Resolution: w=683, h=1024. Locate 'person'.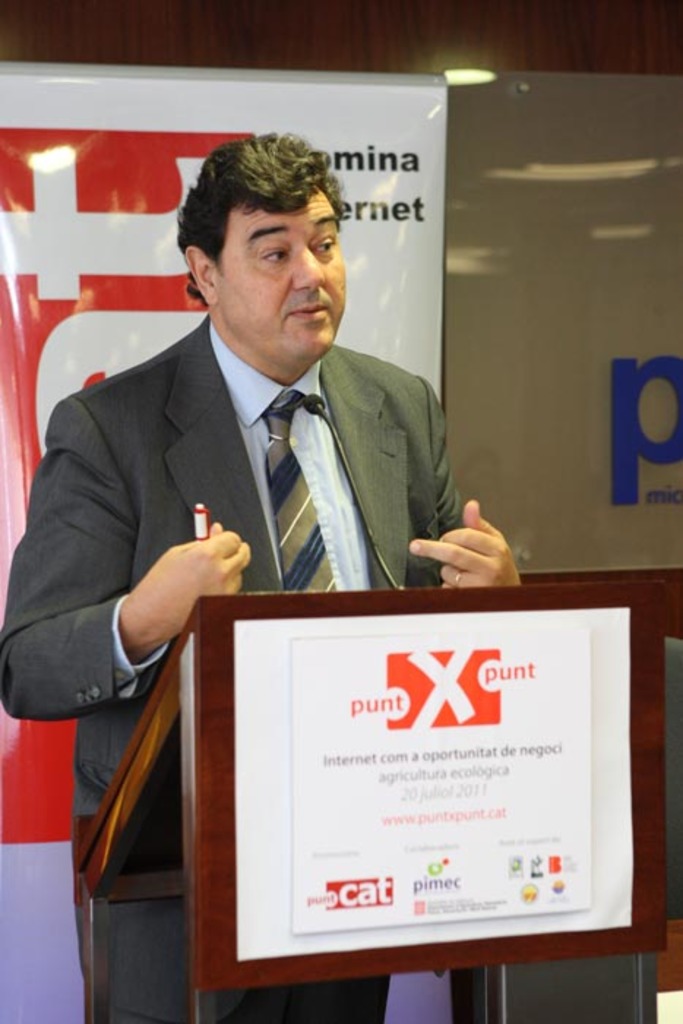
0,139,528,1021.
